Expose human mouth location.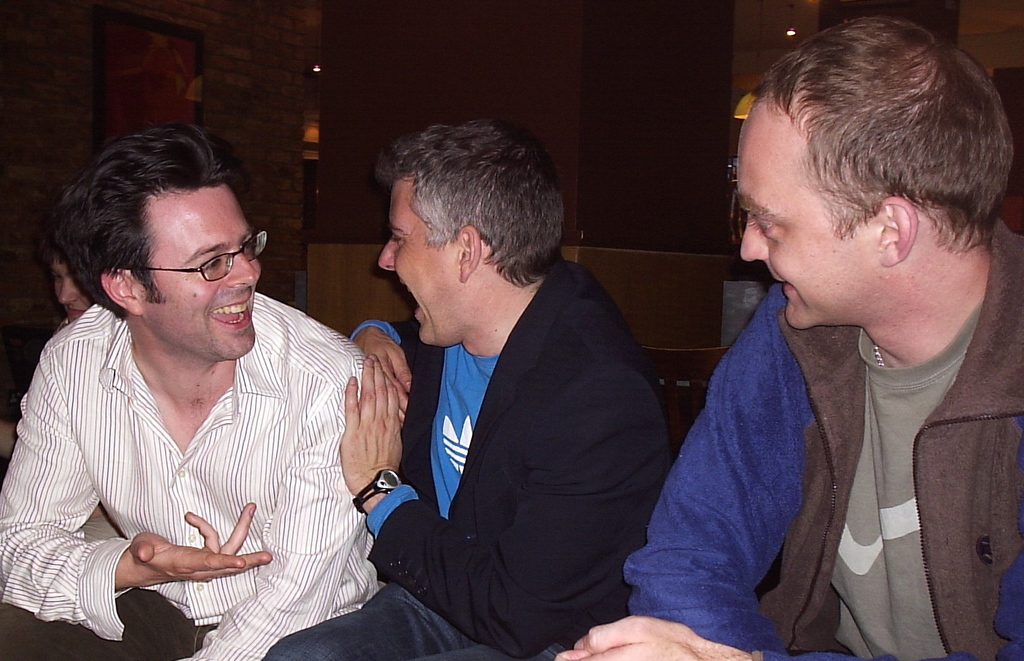
Exposed at left=67, top=309, right=83, bottom=320.
